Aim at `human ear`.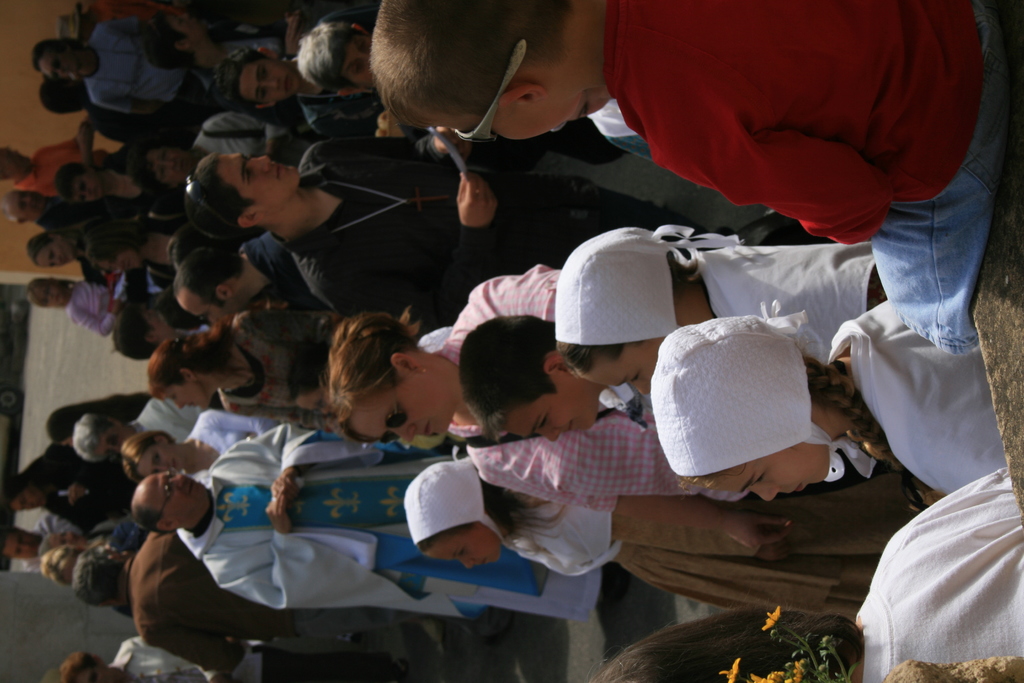
Aimed at 152 436 168 446.
